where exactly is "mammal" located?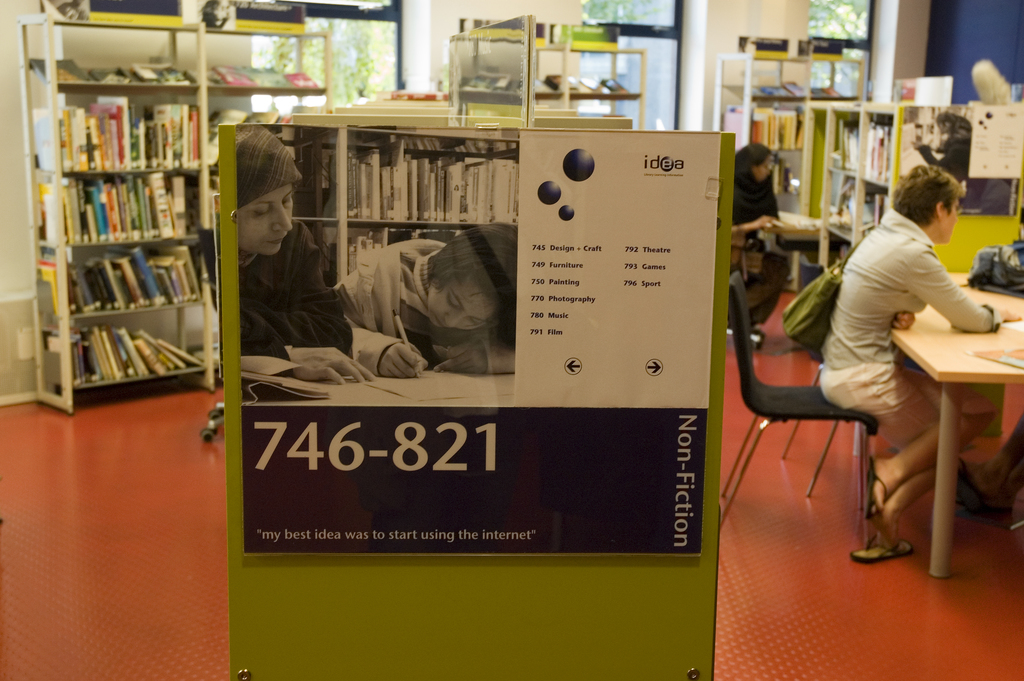
Its bounding box is BBox(820, 158, 1023, 541).
